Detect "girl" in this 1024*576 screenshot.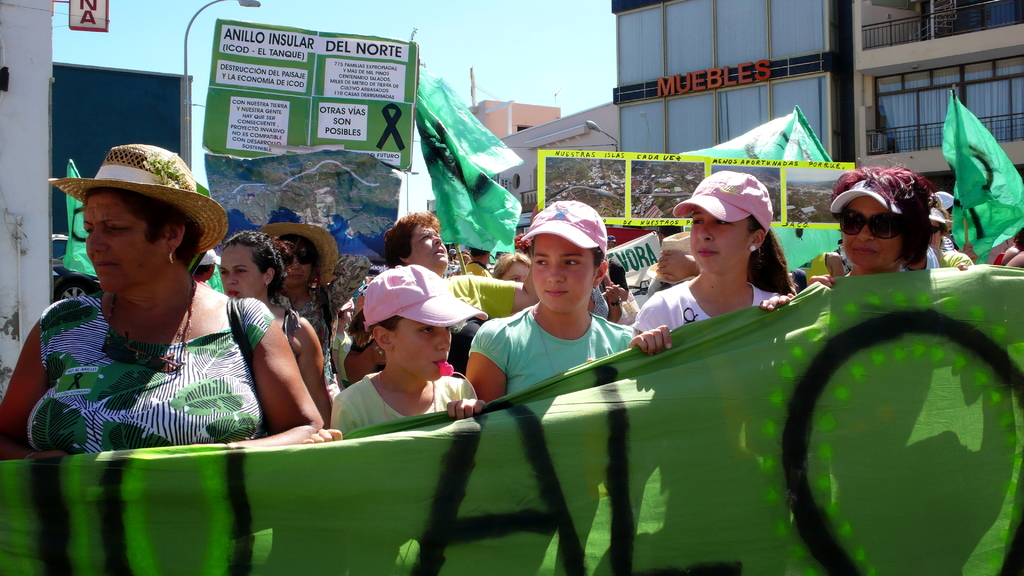
Detection: region(216, 232, 324, 398).
